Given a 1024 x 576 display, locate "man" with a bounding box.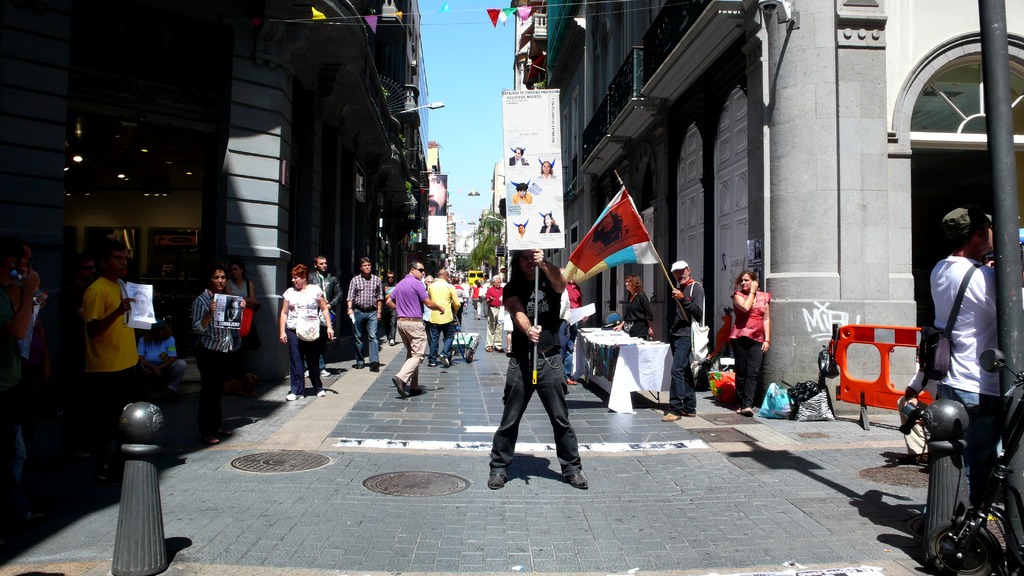
Located: x1=486, y1=249, x2=589, y2=490.
